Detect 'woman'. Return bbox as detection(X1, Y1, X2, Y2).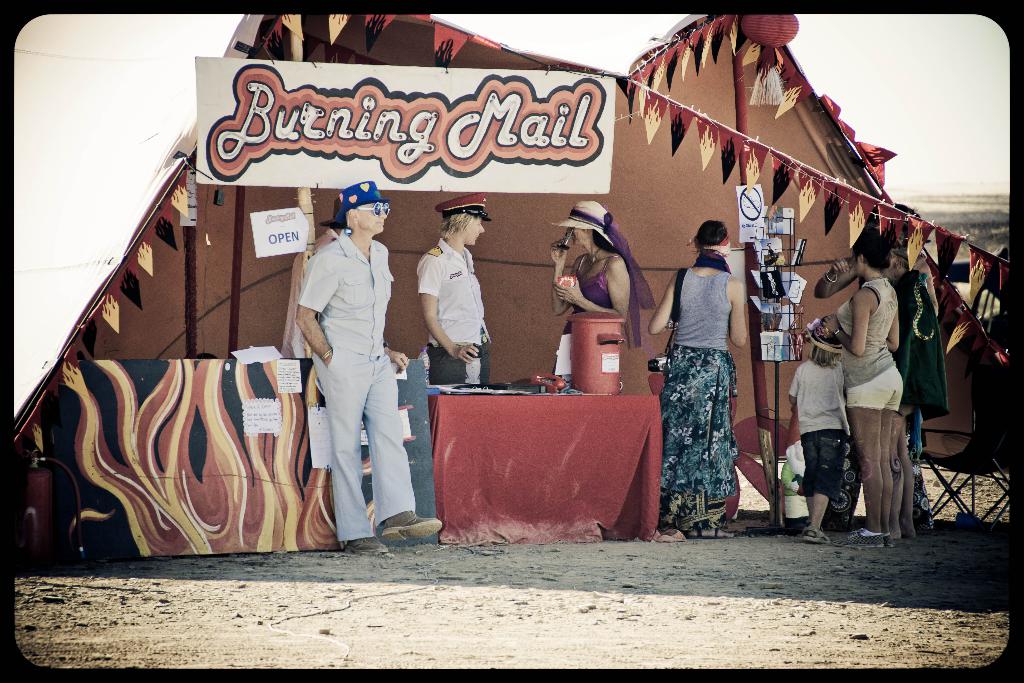
detection(659, 201, 767, 542).
